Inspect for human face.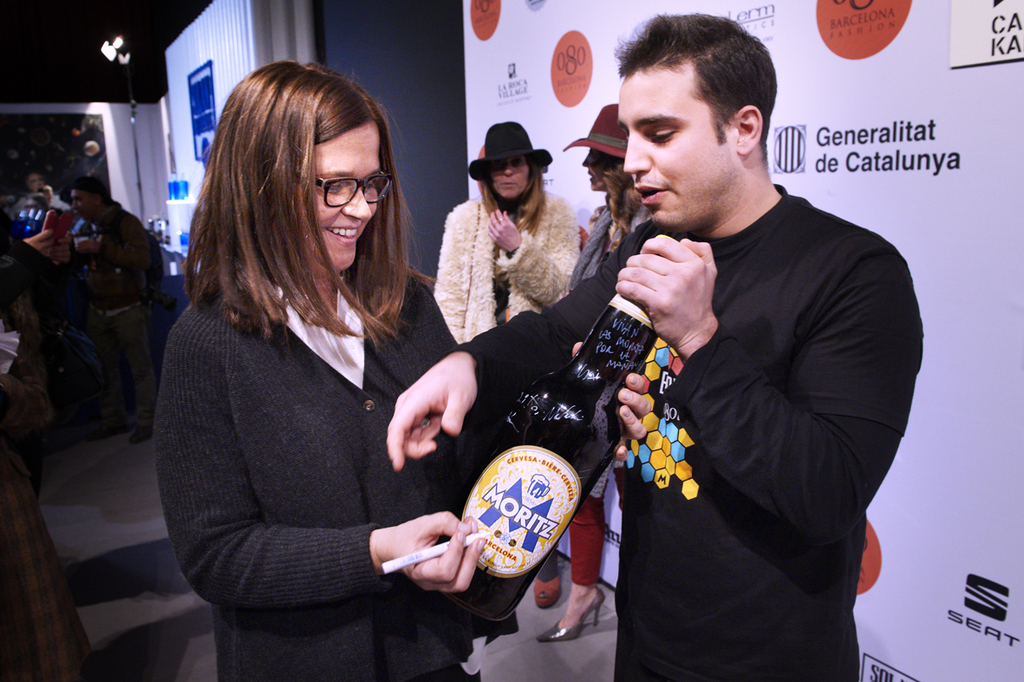
Inspection: 297, 118, 381, 272.
